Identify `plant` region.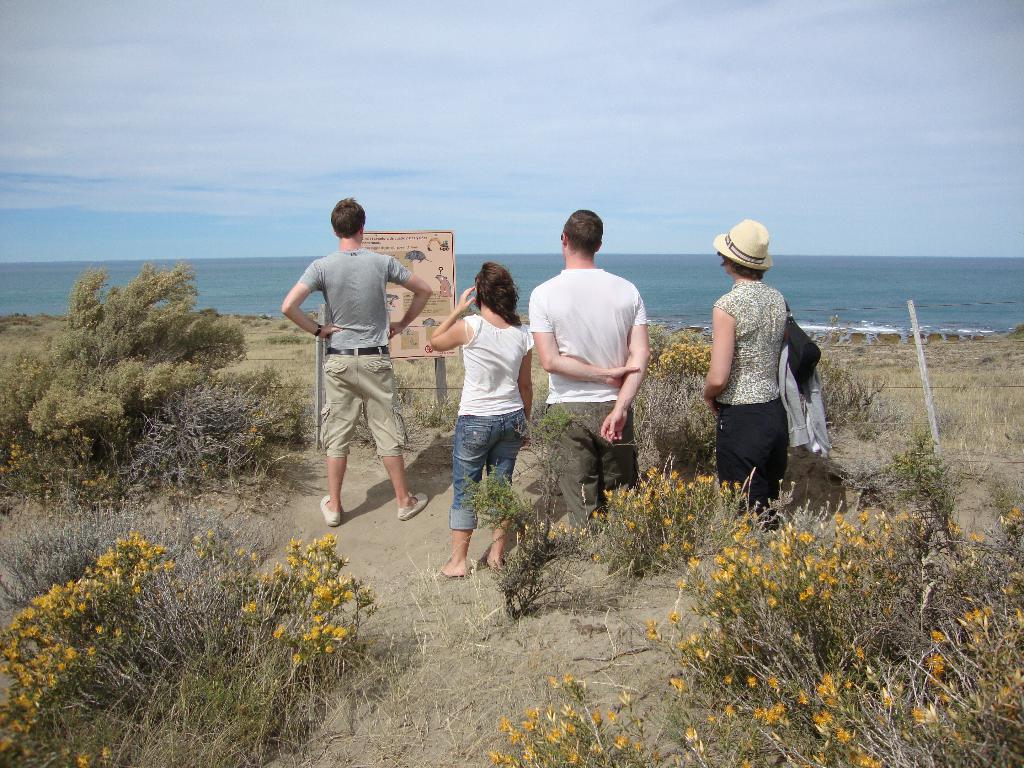
Region: bbox=(984, 495, 1023, 593).
